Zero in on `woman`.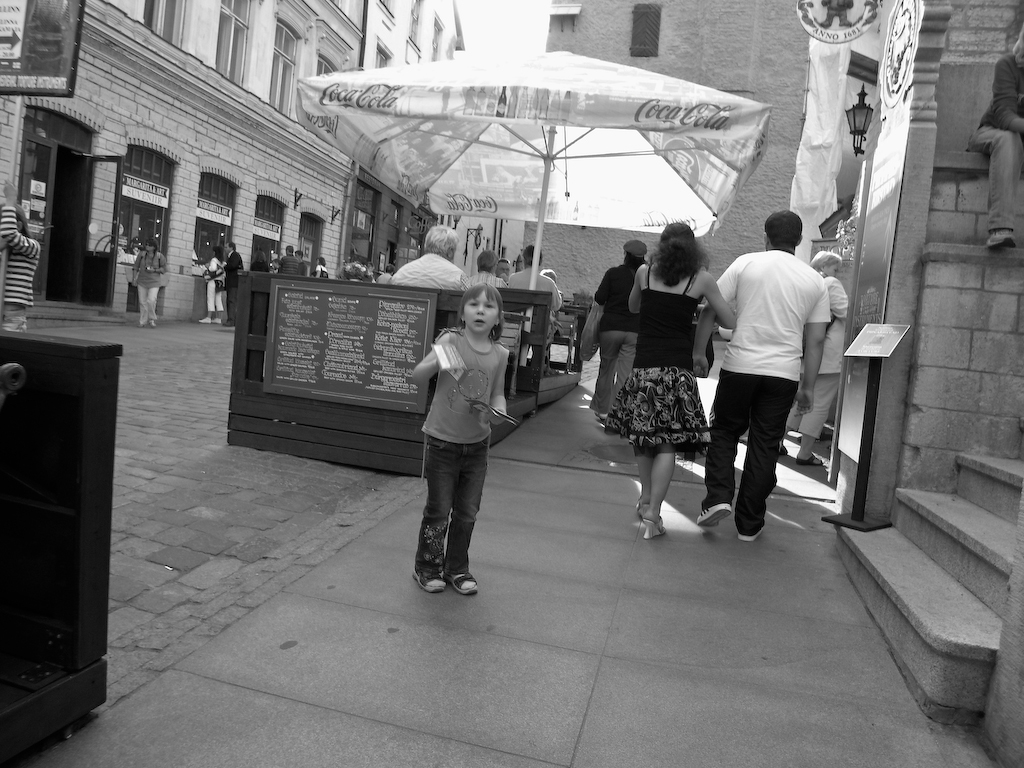
Zeroed in: 197, 243, 228, 327.
